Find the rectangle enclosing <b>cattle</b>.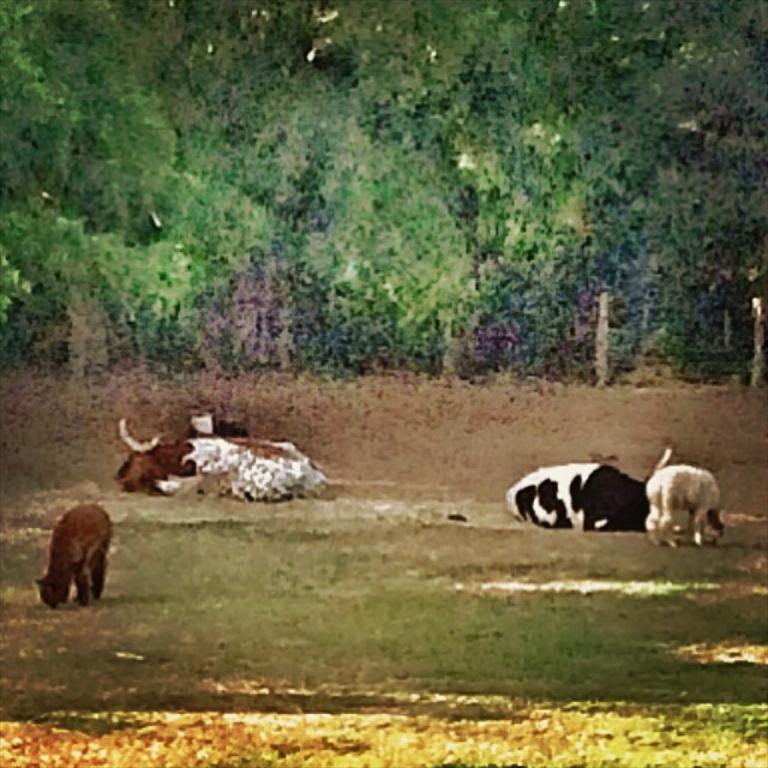
[x1=644, y1=466, x2=721, y2=547].
